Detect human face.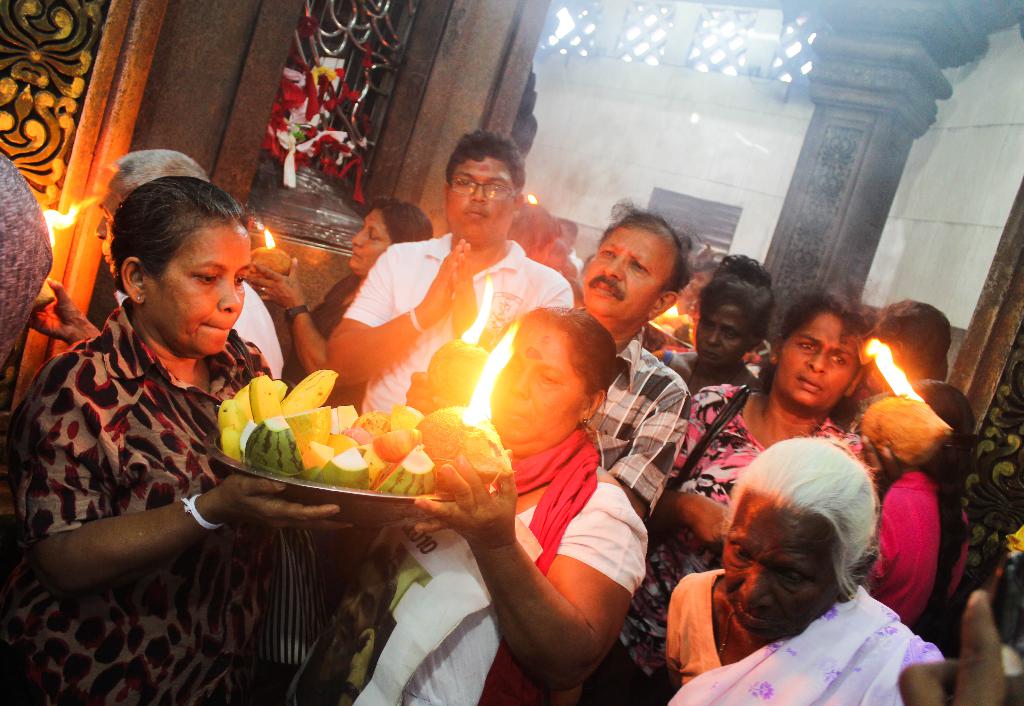
Detected at 691:303:748:367.
